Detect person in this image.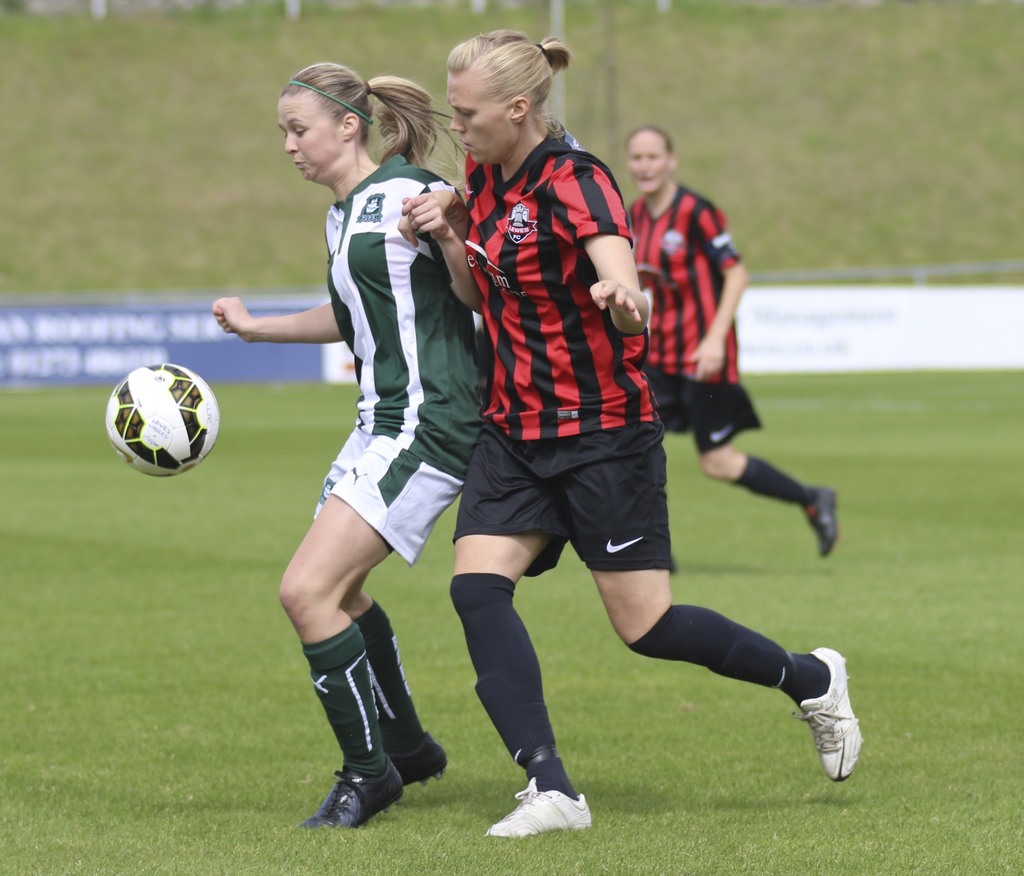
Detection: bbox=(618, 120, 847, 551).
